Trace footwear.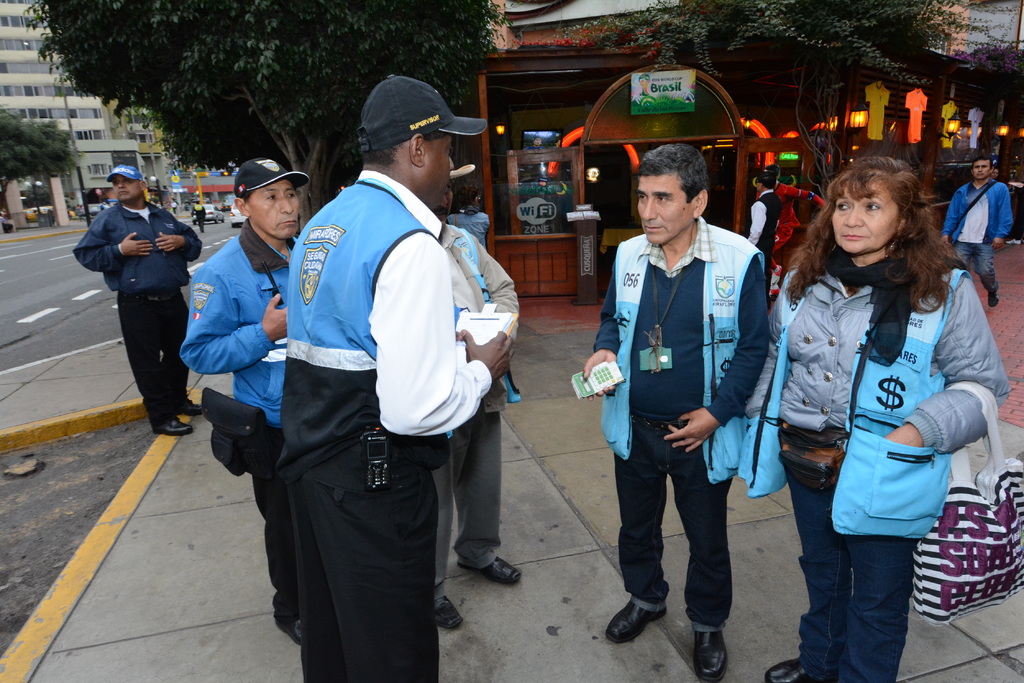
Traced to select_region(762, 656, 815, 682).
